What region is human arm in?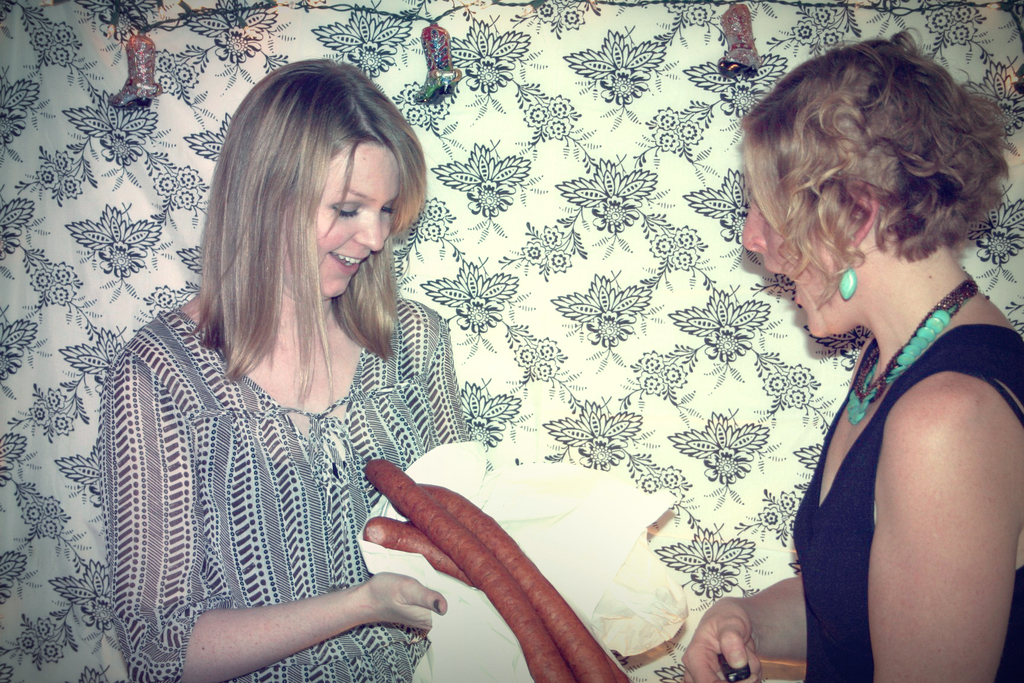
crop(428, 300, 481, 463).
